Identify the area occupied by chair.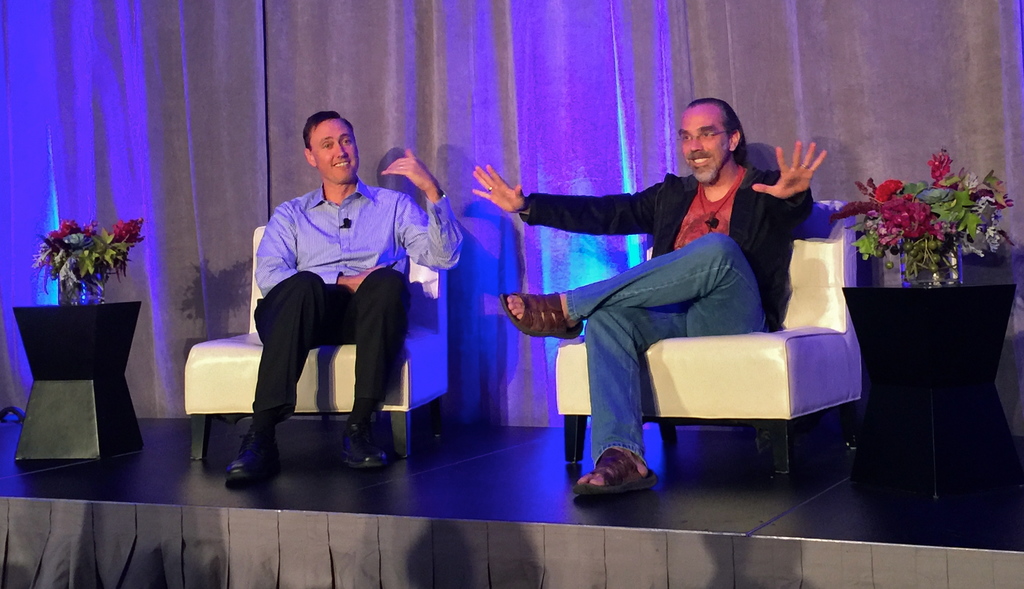
Area: bbox=[182, 221, 450, 467].
